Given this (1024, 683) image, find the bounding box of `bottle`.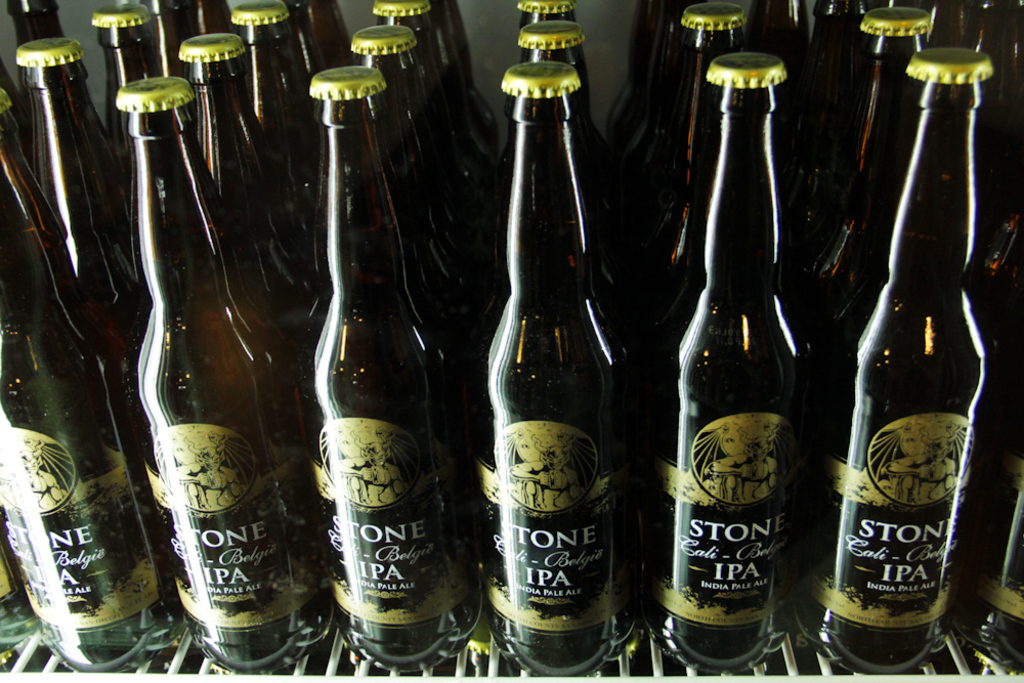
[295,56,488,677].
